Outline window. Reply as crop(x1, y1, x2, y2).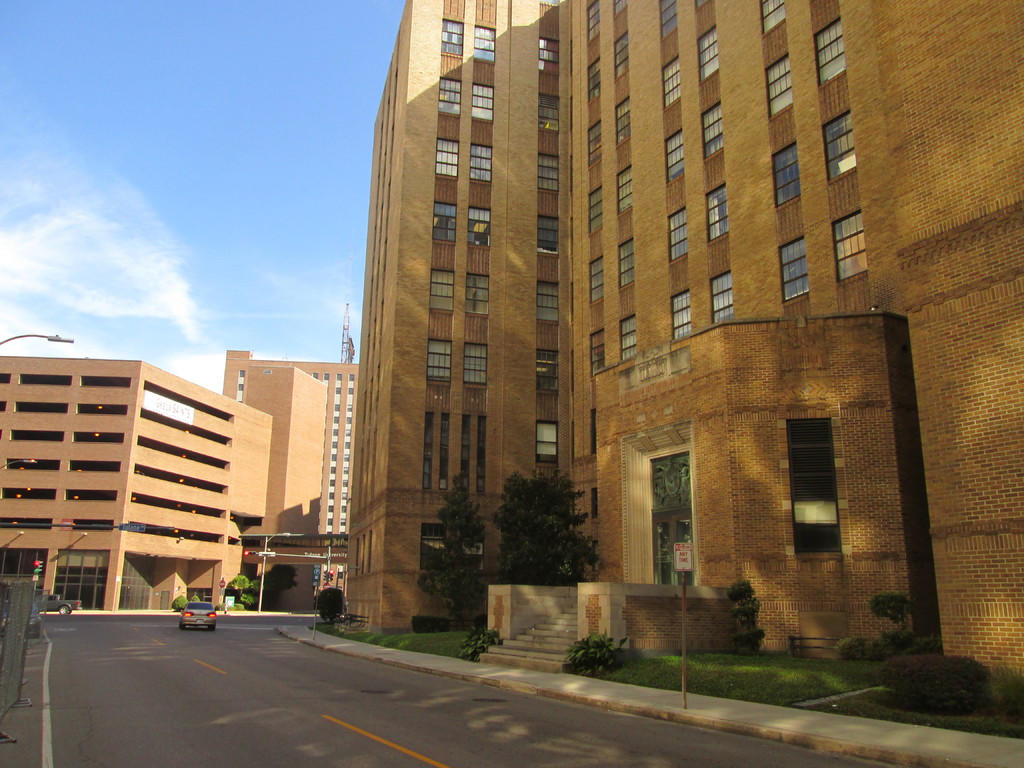
crop(429, 268, 454, 314).
